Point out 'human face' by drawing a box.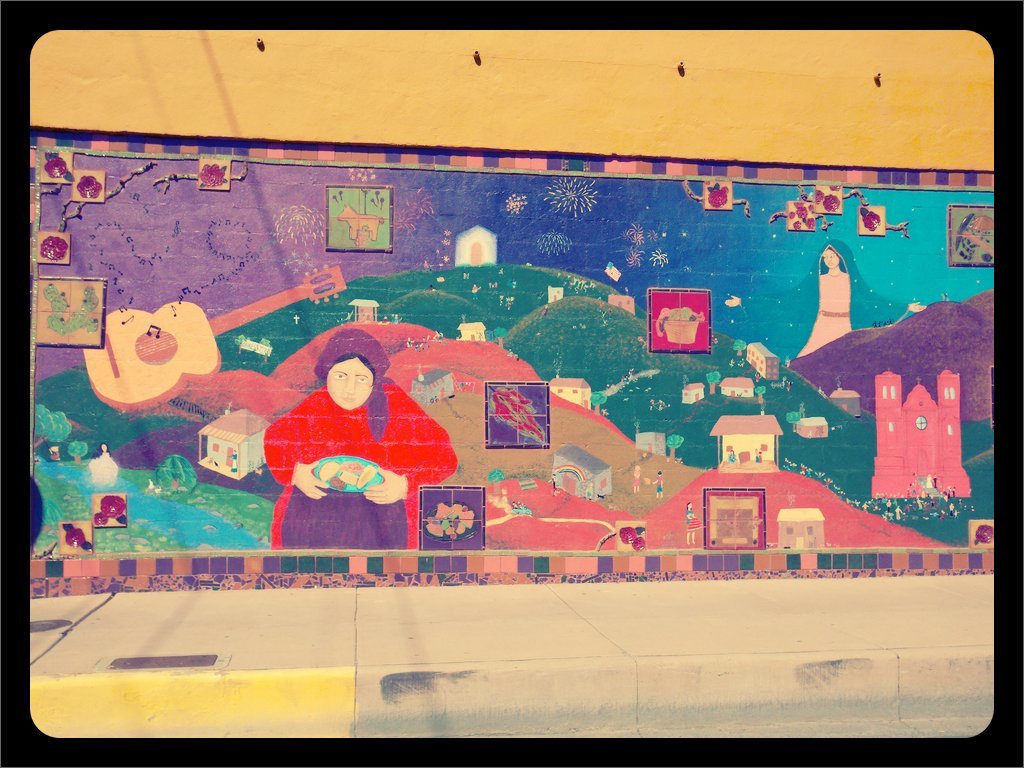
{"left": 822, "top": 244, "right": 839, "bottom": 269}.
